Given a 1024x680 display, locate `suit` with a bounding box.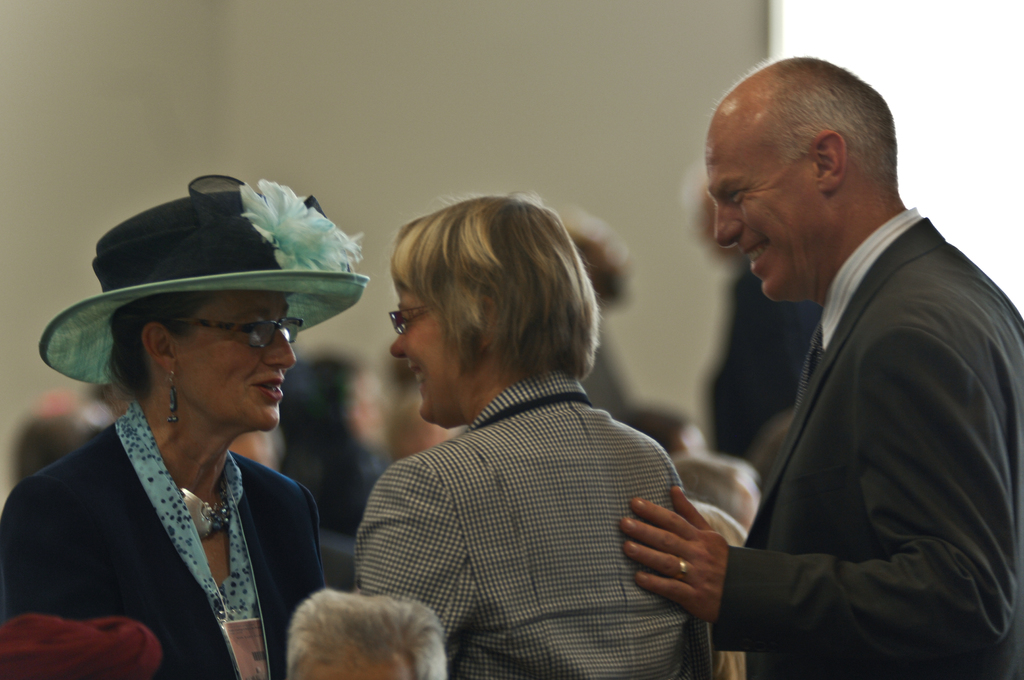
Located: bbox=(0, 358, 381, 679).
